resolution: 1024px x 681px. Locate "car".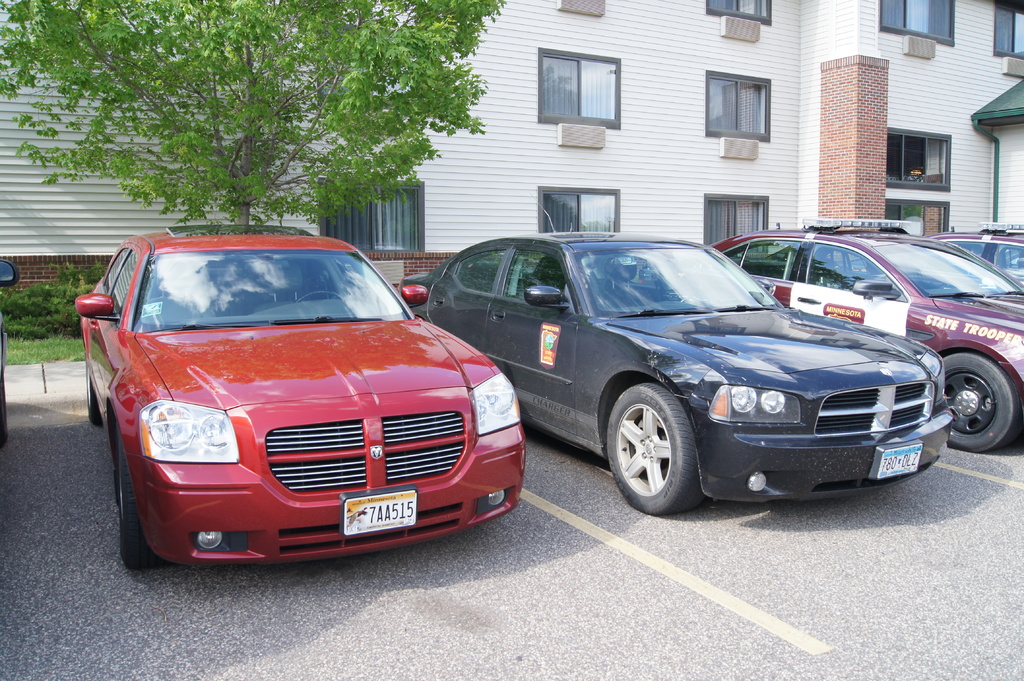
638,220,1023,454.
